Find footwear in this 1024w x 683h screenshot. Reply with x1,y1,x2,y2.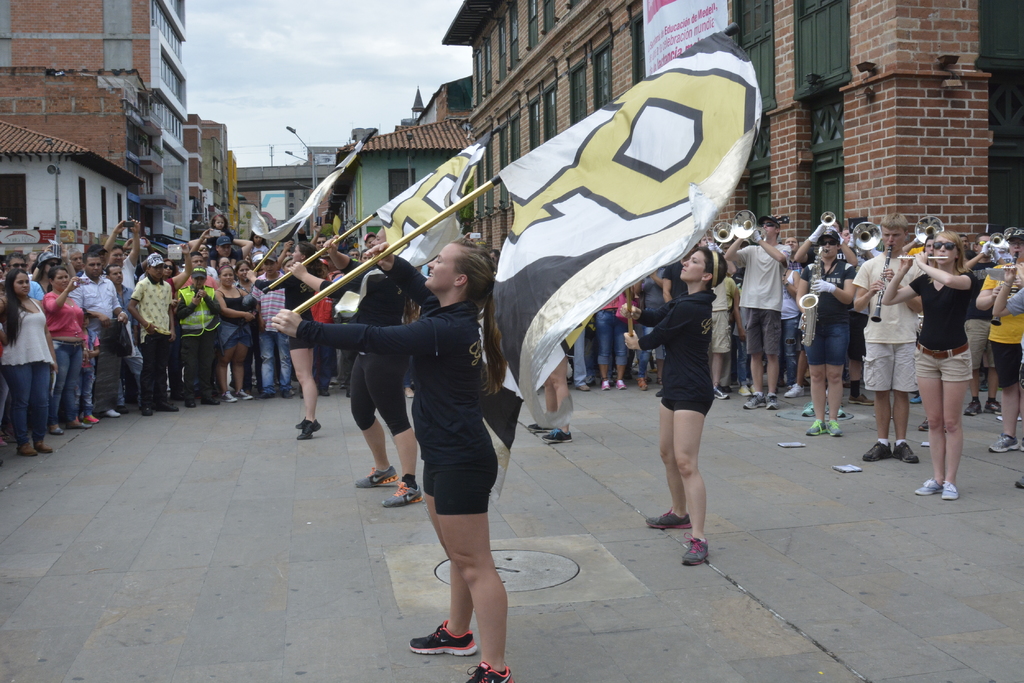
223,391,239,404.
